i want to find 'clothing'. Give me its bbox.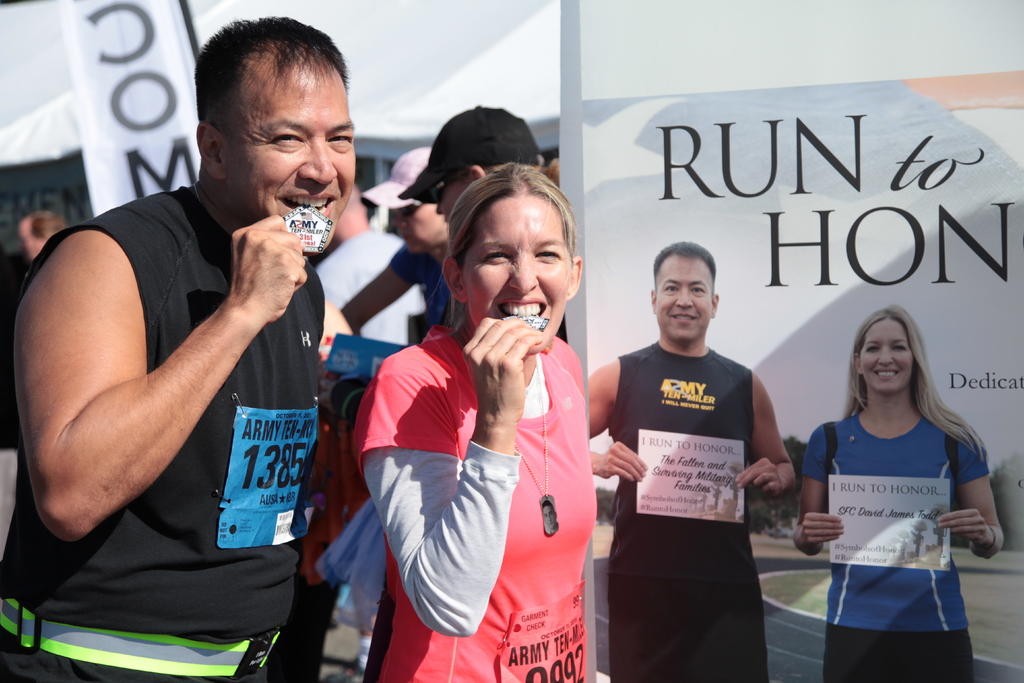
{"left": 605, "top": 336, "right": 770, "bottom": 682}.
